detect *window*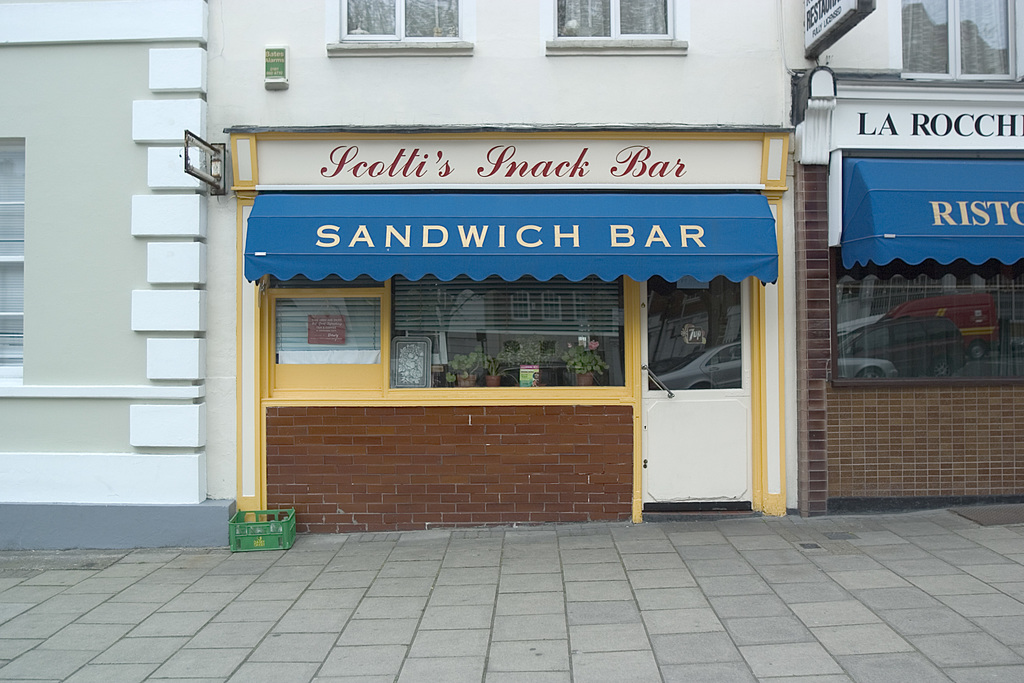
l=895, t=0, r=1023, b=85
